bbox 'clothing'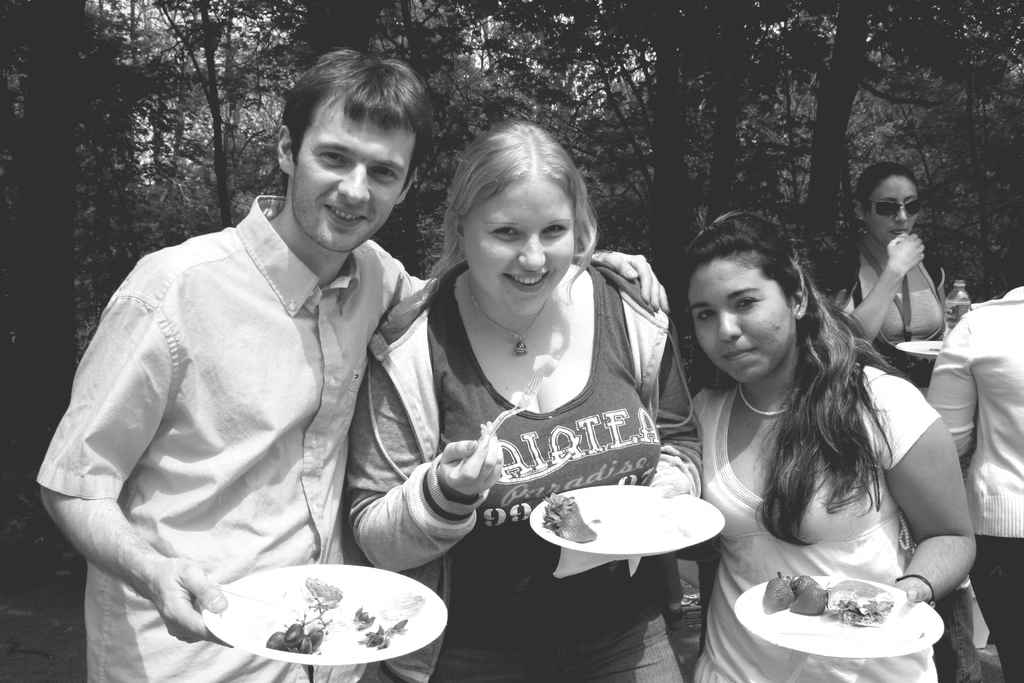
926:290:1023:682
